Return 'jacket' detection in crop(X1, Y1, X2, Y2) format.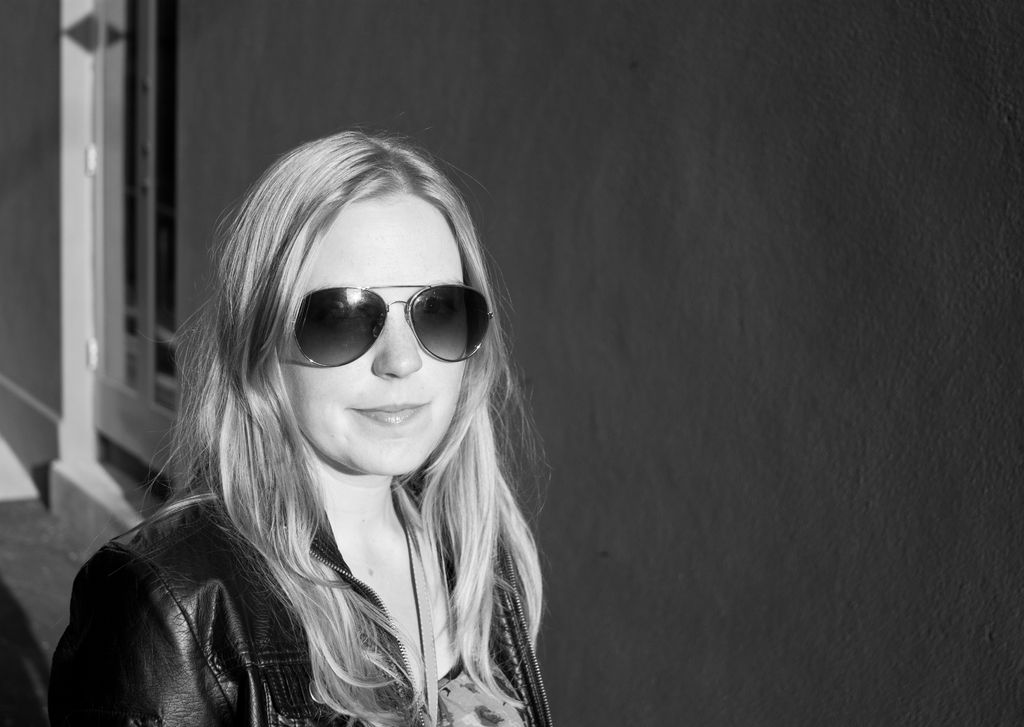
crop(45, 477, 550, 726).
